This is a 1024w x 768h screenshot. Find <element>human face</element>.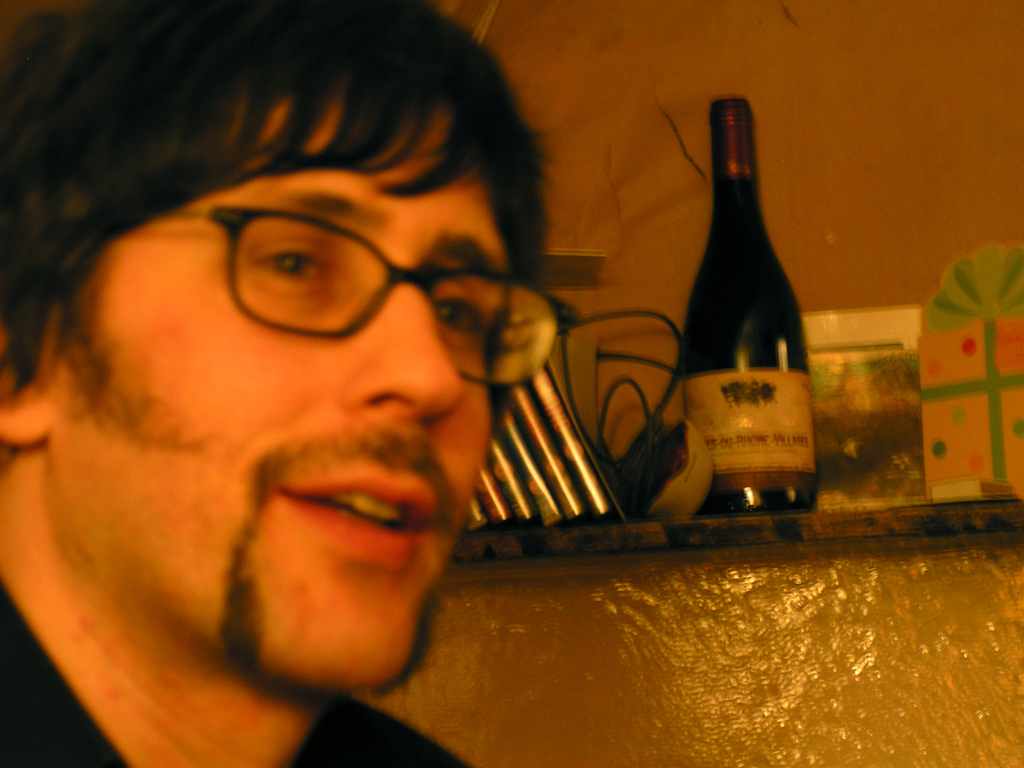
Bounding box: crop(51, 113, 534, 691).
